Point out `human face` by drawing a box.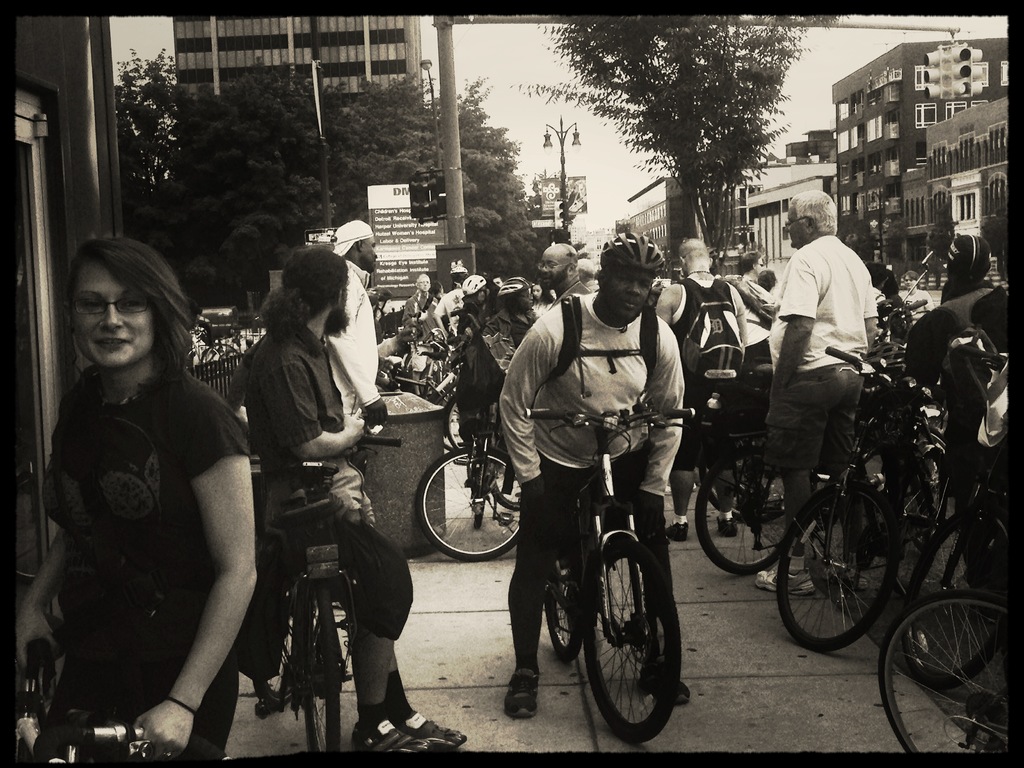
bbox(354, 236, 381, 275).
